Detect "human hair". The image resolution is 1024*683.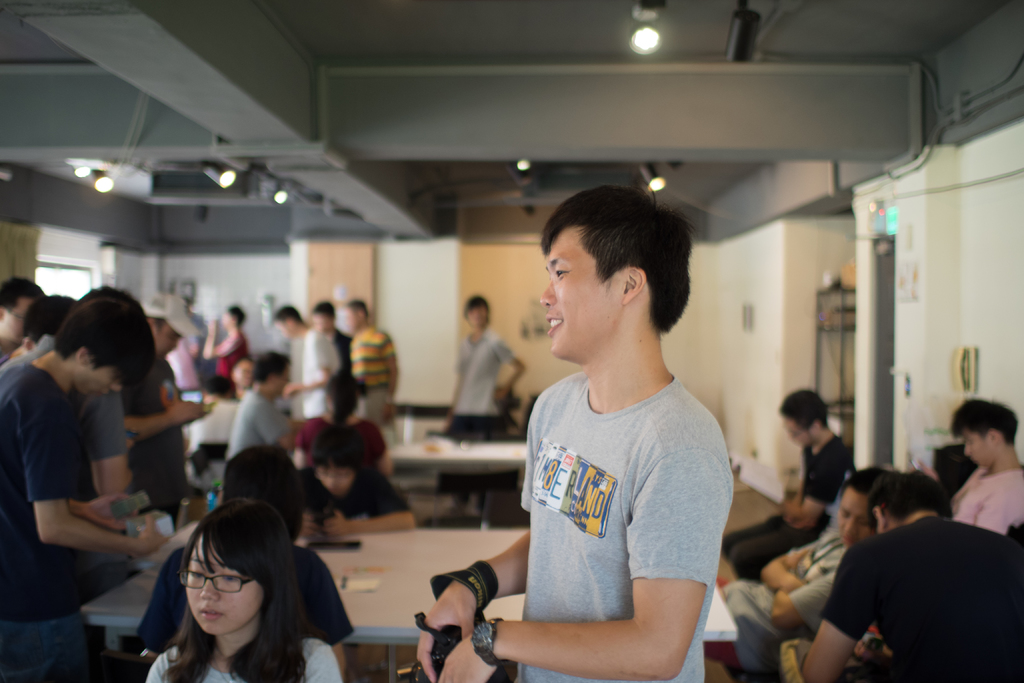
left=155, top=502, right=308, bottom=682.
